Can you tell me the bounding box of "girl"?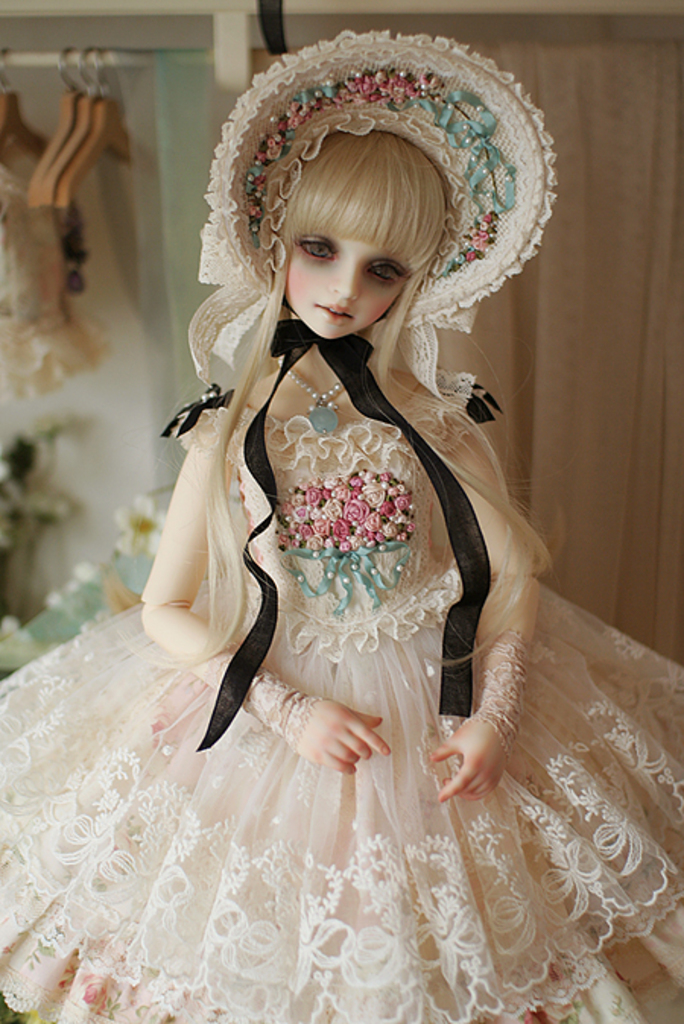
[0,30,682,1022].
